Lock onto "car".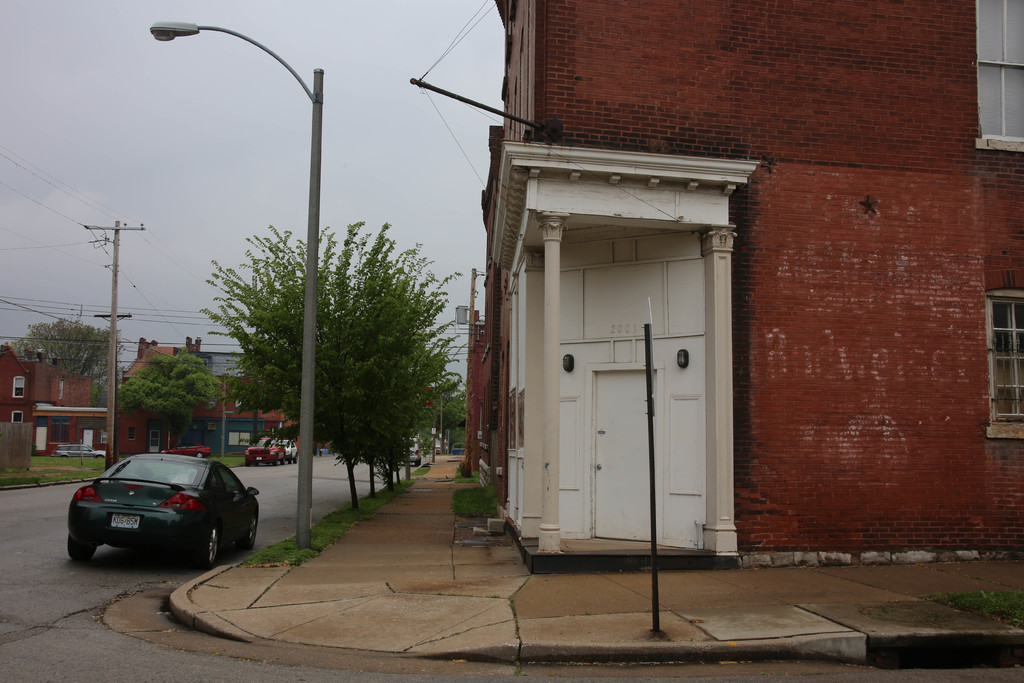
Locked: BBox(249, 435, 284, 465).
